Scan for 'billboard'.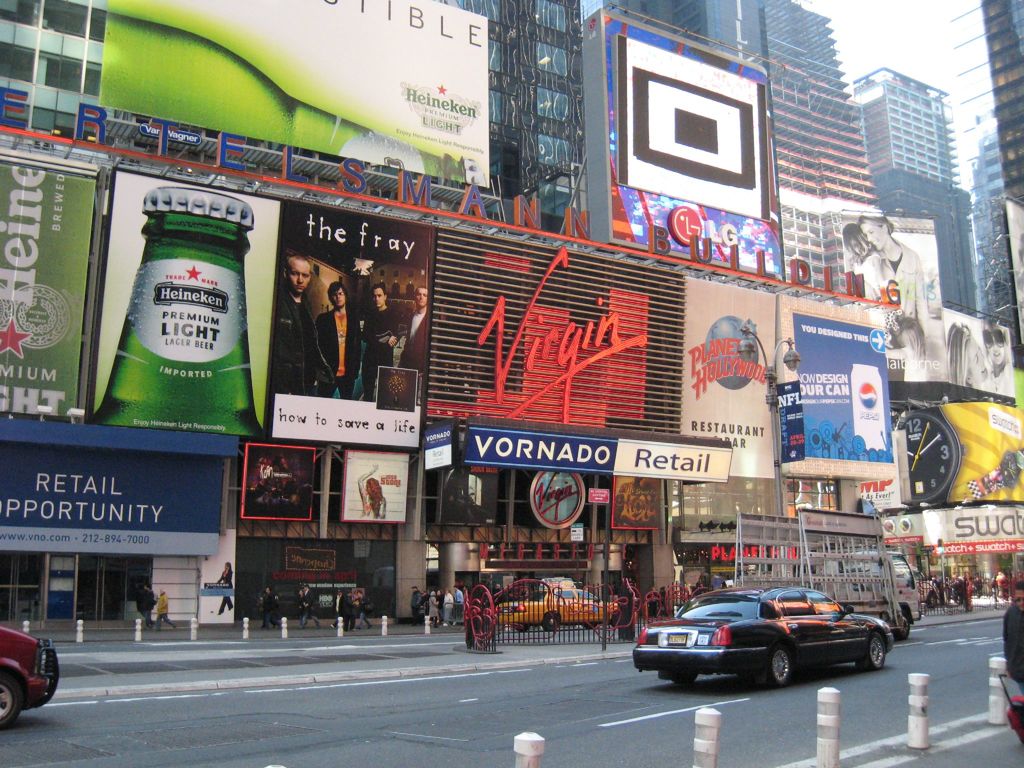
Scan result: bbox(435, 458, 498, 524).
